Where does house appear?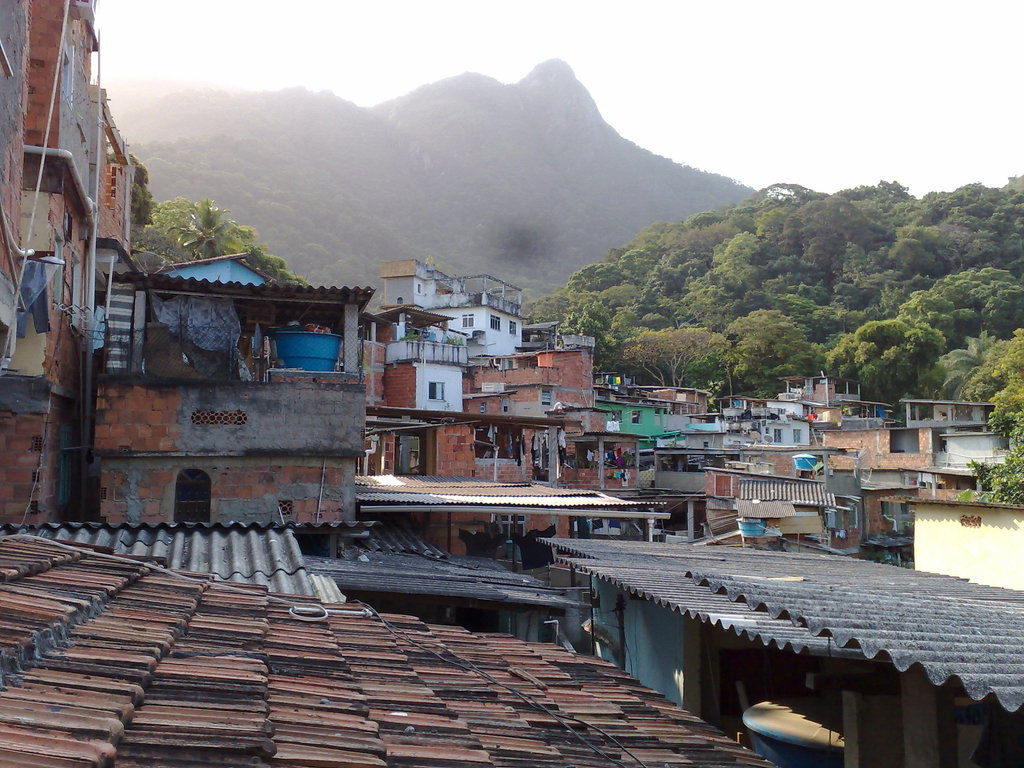
Appears at [left=592, top=399, right=666, bottom=445].
